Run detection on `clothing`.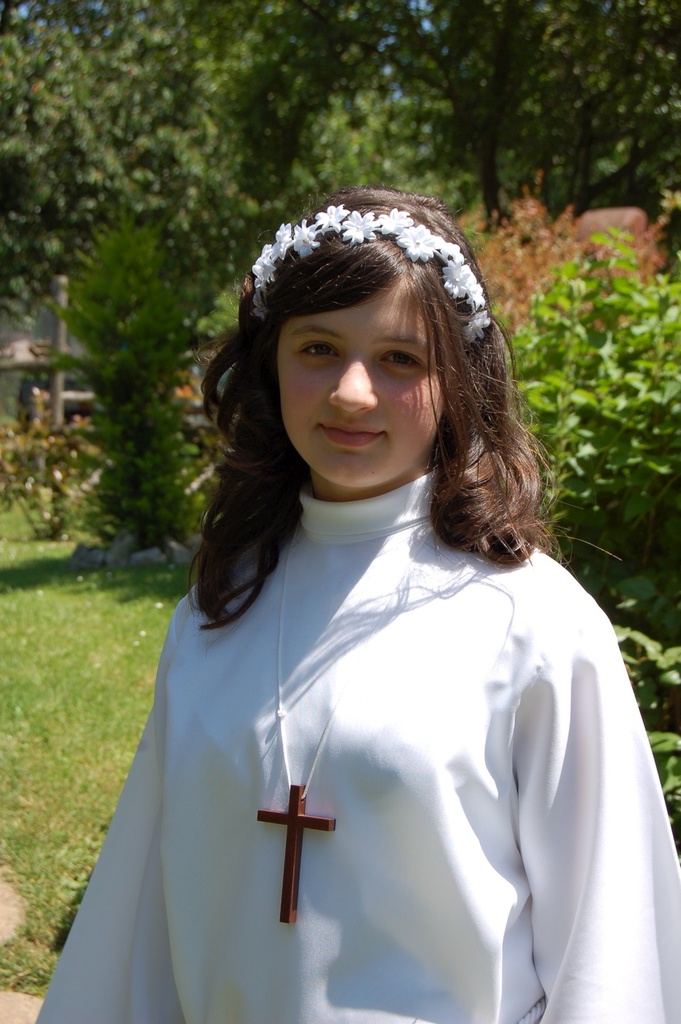
Result: [left=27, top=454, right=679, bottom=1023].
